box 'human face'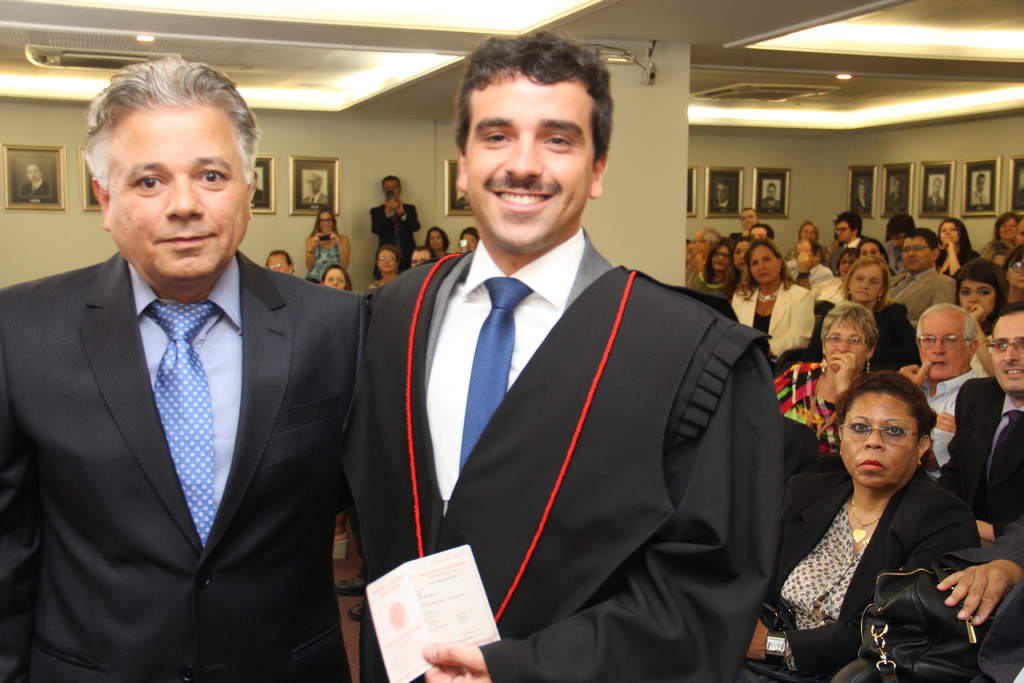
(1011,253,1023,288)
